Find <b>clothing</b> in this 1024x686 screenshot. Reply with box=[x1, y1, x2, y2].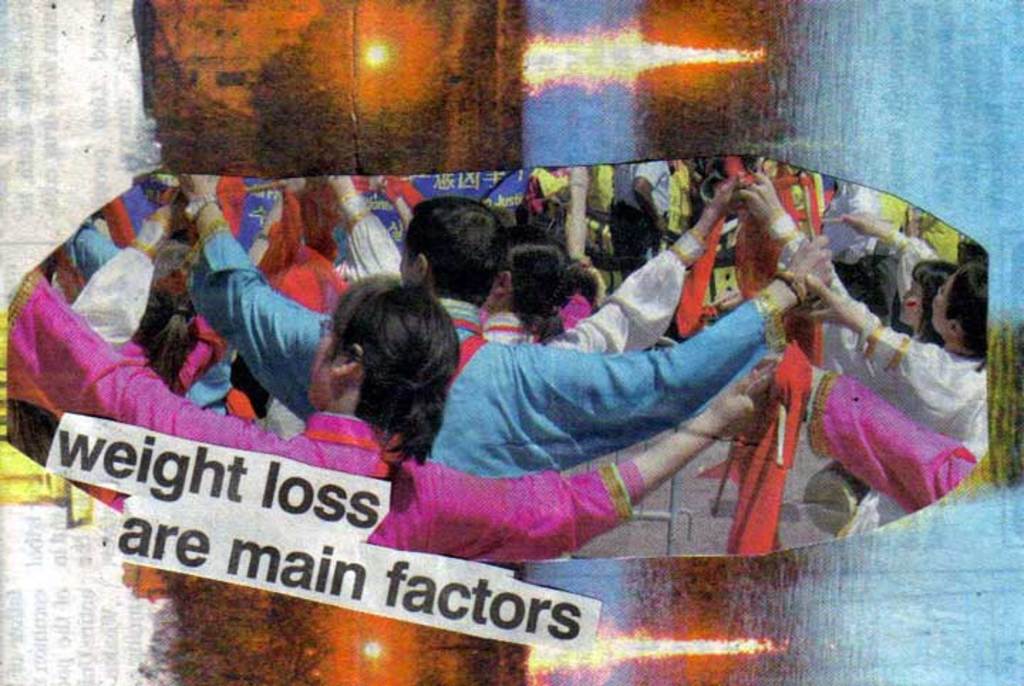
box=[340, 204, 690, 354].
